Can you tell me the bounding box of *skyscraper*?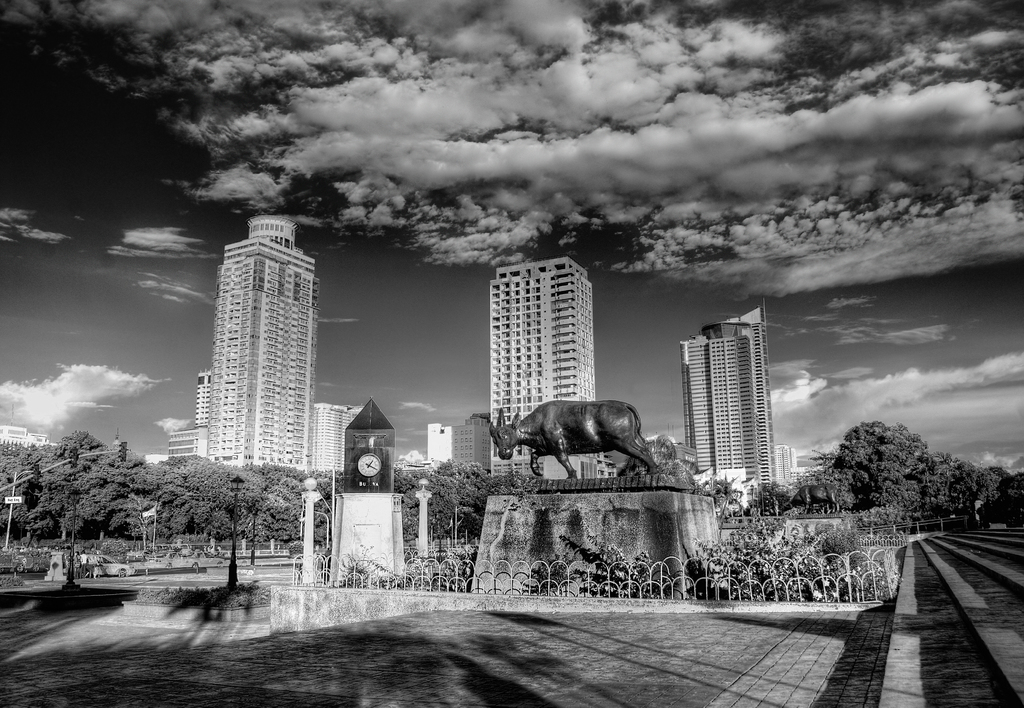
crop(486, 256, 595, 490).
